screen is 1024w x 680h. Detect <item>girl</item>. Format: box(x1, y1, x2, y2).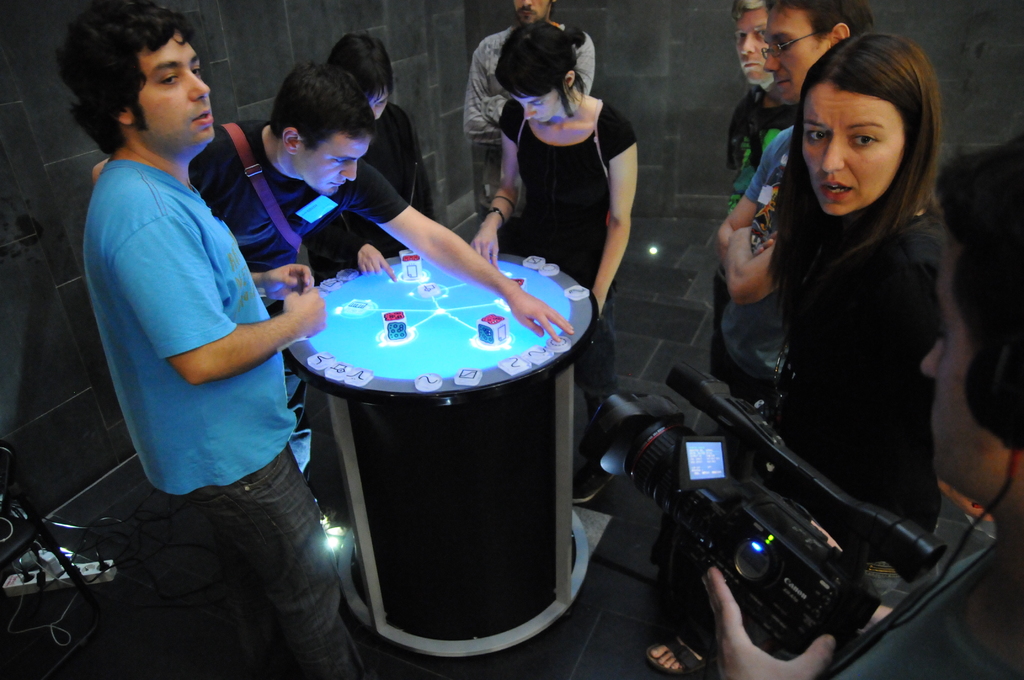
box(469, 19, 641, 504).
